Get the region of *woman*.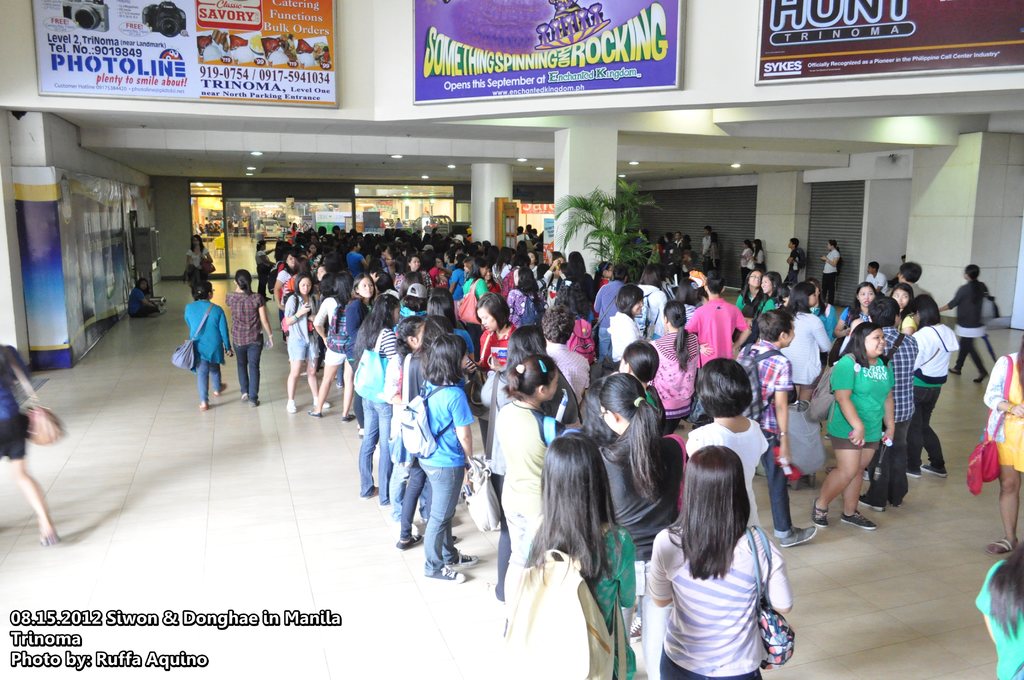
BBox(474, 292, 527, 371).
